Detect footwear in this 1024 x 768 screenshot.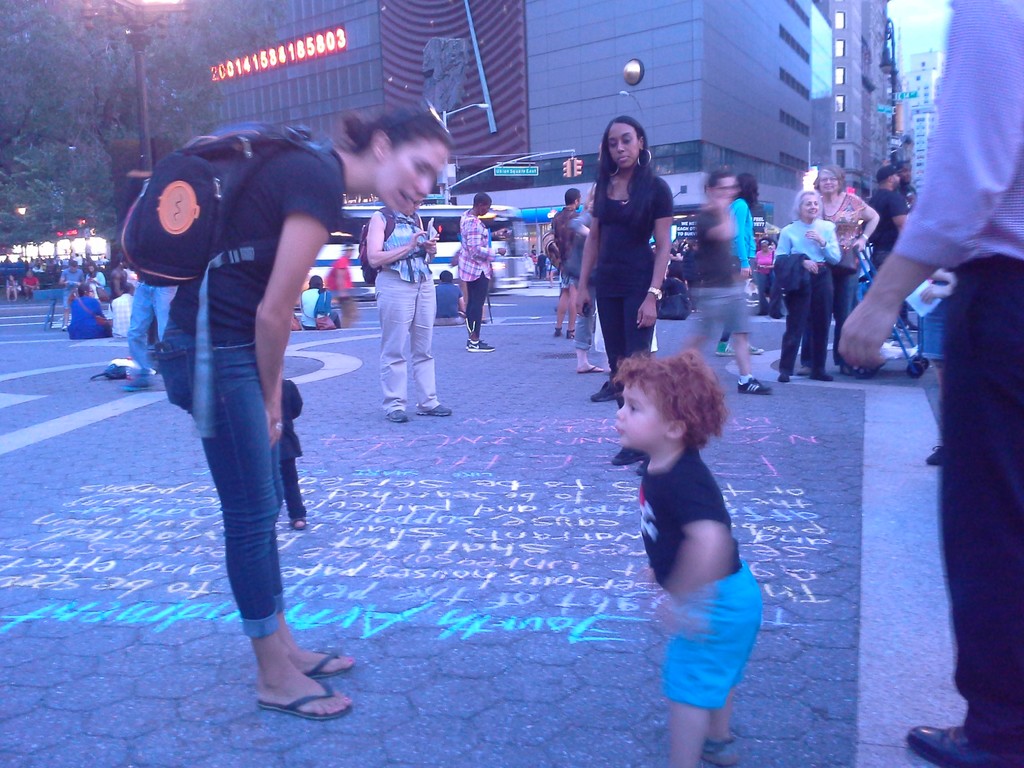
Detection: box=[582, 362, 602, 373].
